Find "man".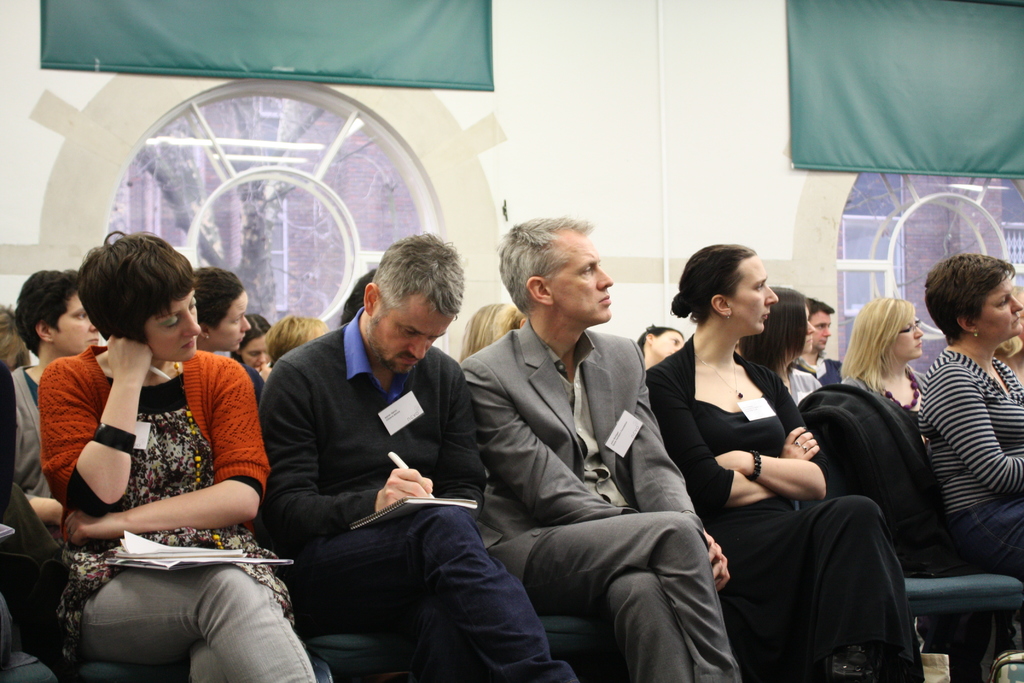
crop(456, 210, 744, 682).
